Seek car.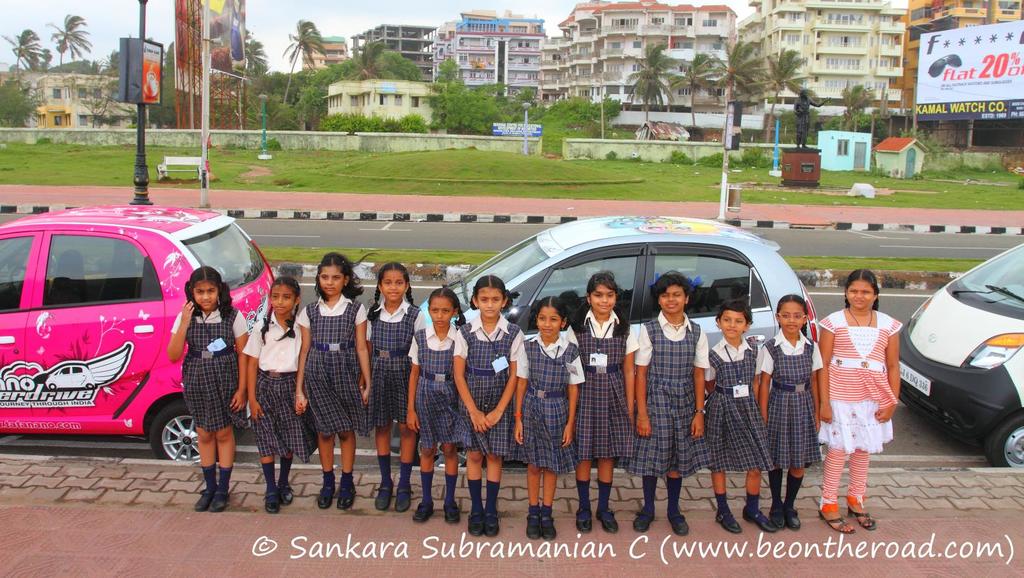
(x1=0, y1=198, x2=280, y2=460).
